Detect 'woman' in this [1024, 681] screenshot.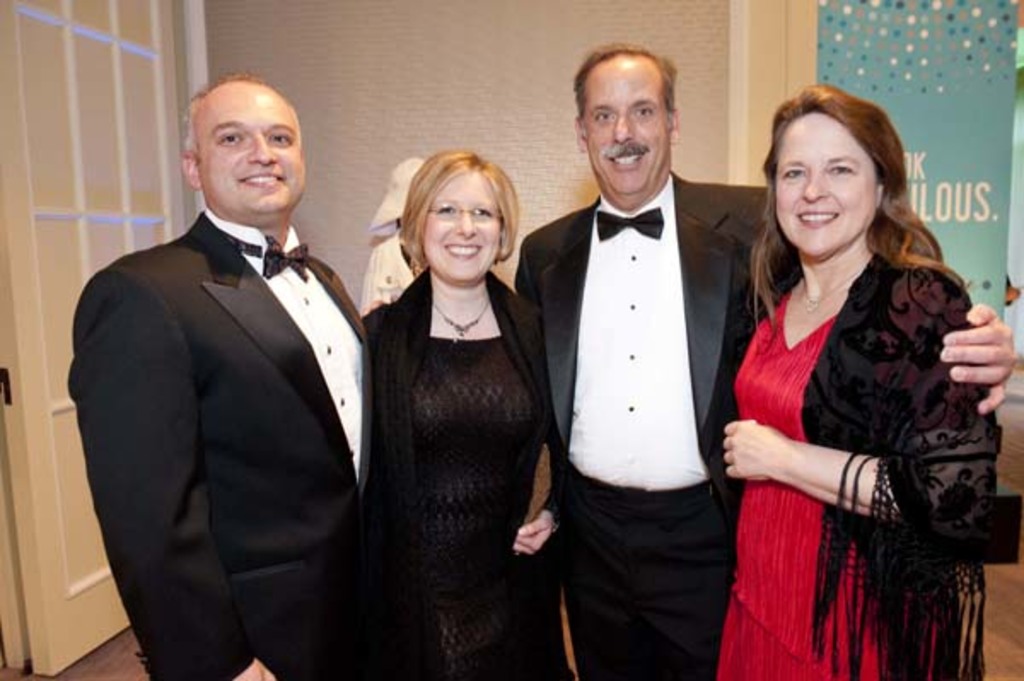
Detection: <region>715, 65, 986, 680</region>.
